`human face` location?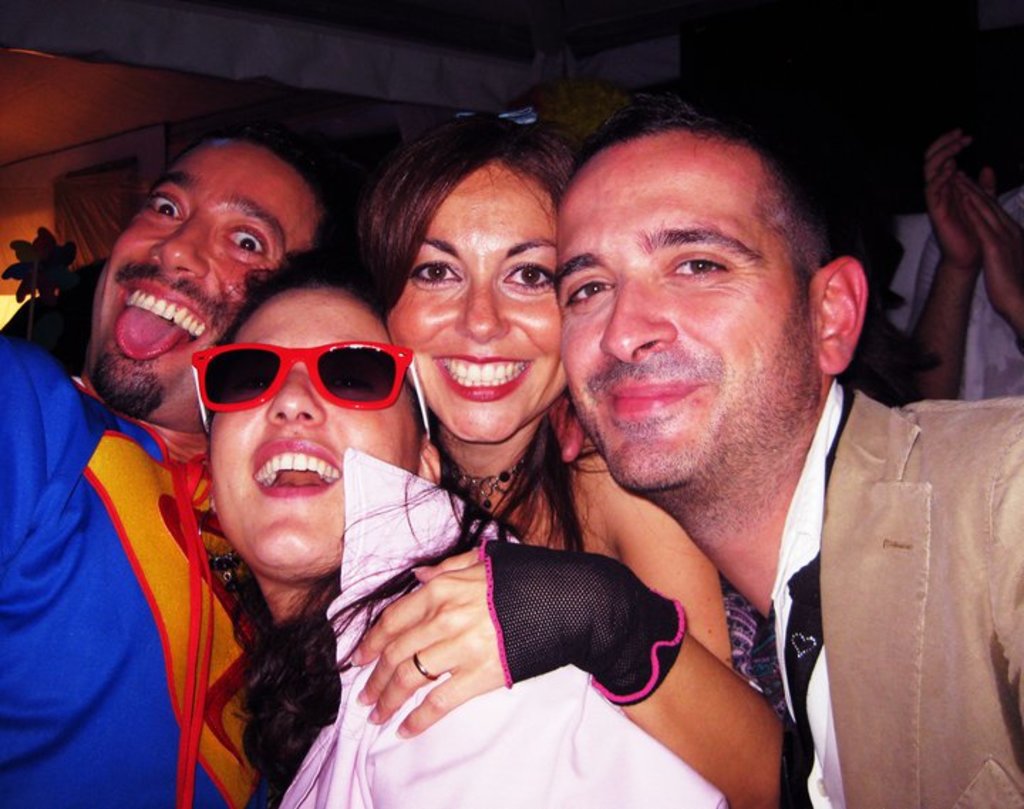
85,136,313,422
